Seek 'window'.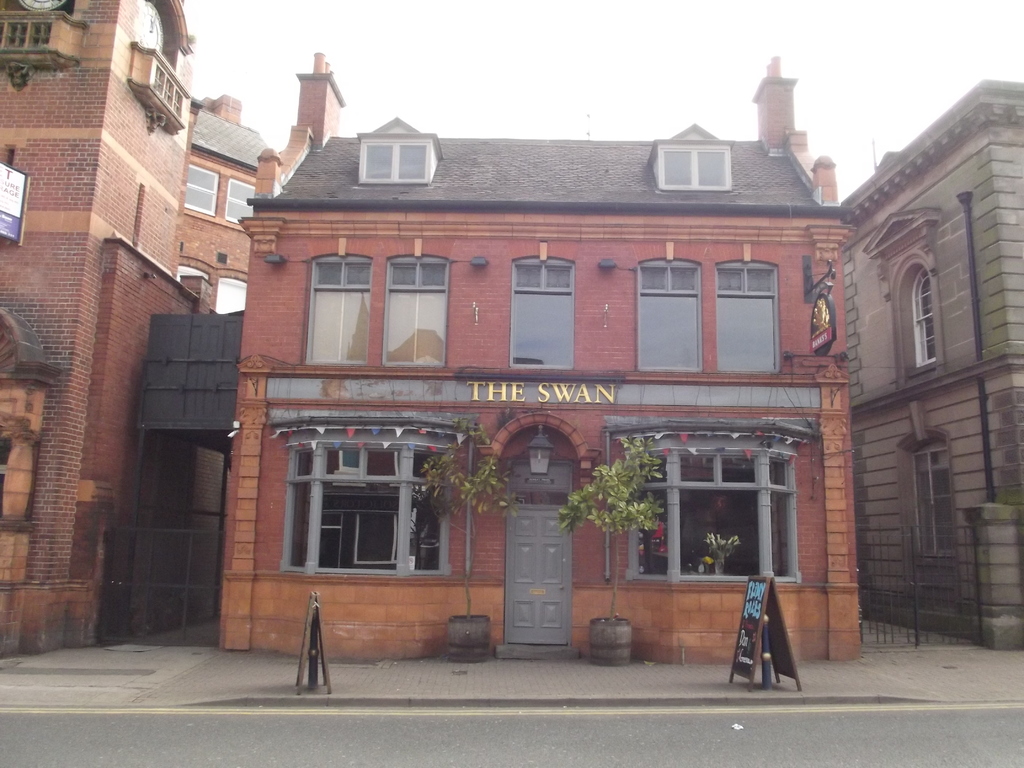
pyautogui.locateOnScreen(862, 202, 944, 396).
